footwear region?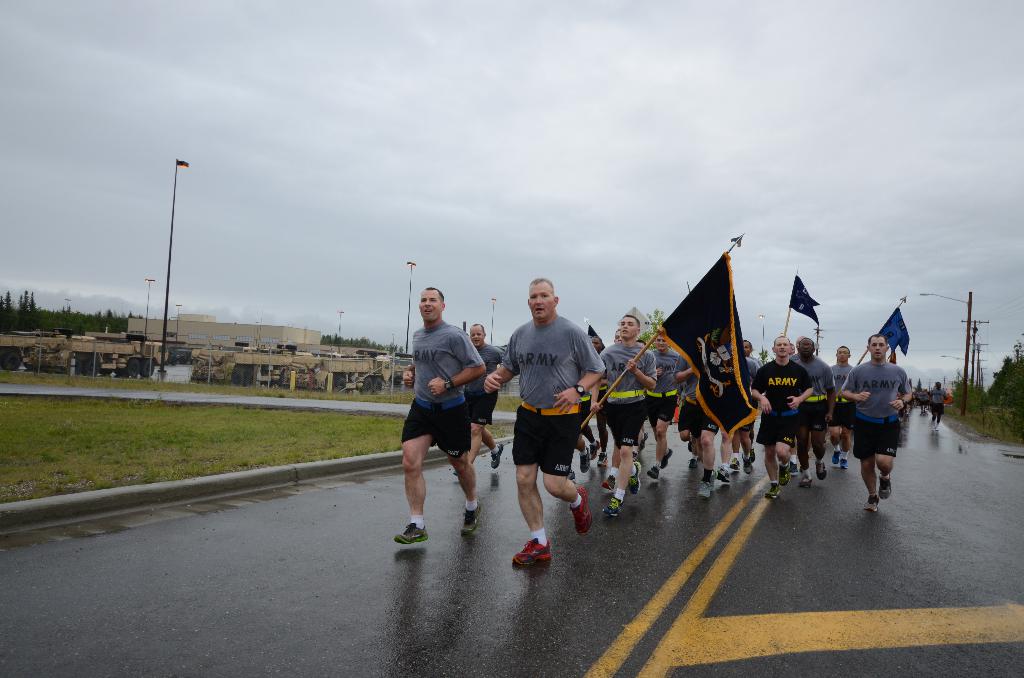
pyautogui.locateOnScreen(646, 466, 660, 481)
